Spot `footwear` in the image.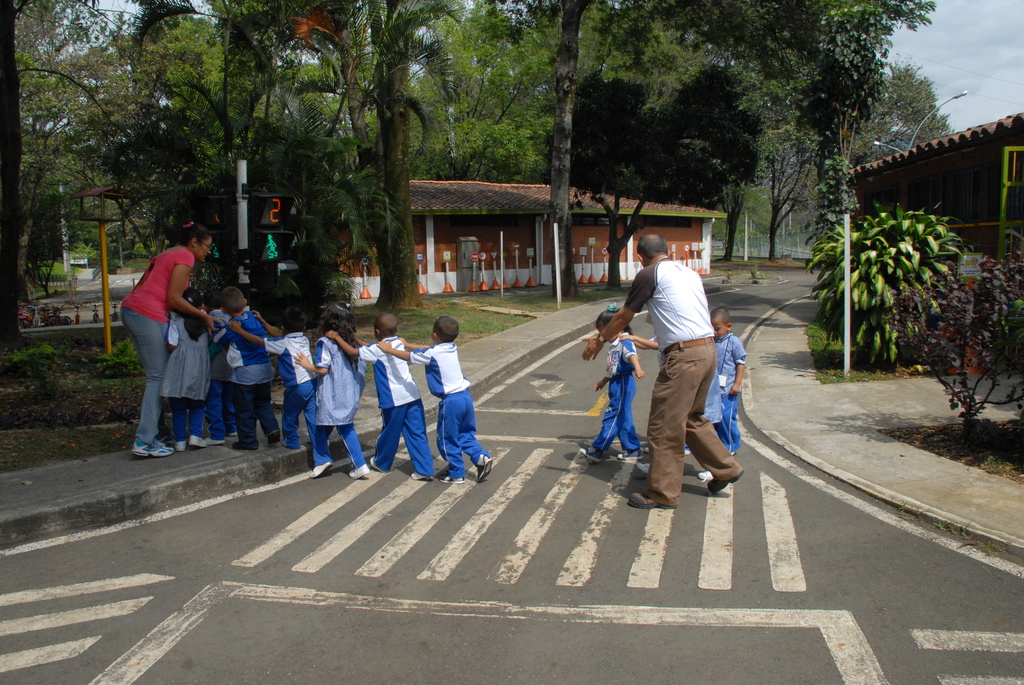
`footwear` found at pyautogui.locateOnScreen(412, 473, 431, 481).
